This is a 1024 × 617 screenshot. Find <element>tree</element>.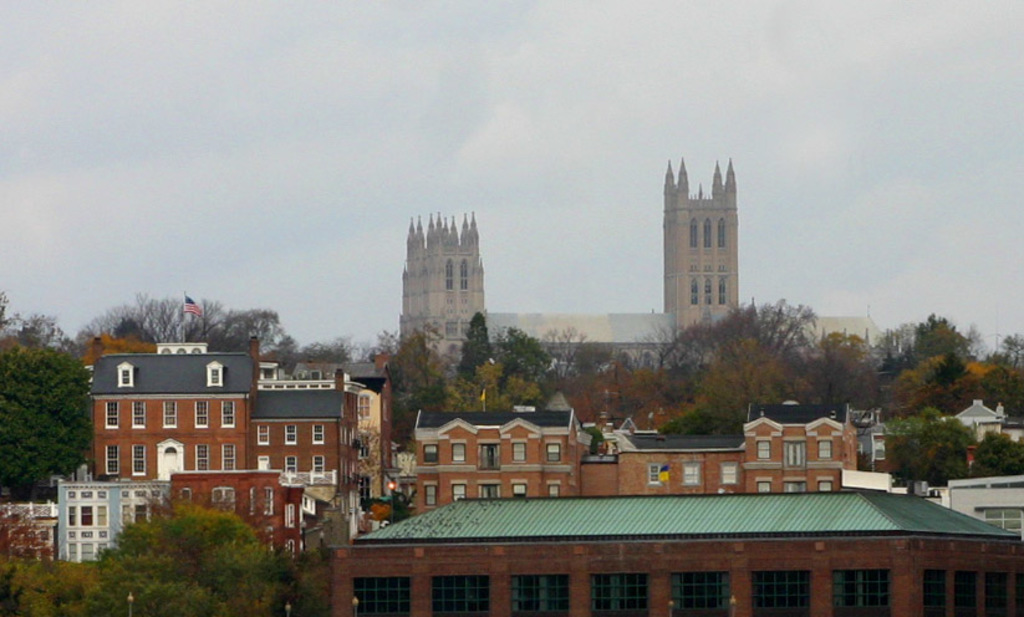
Bounding box: locate(203, 308, 286, 355).
